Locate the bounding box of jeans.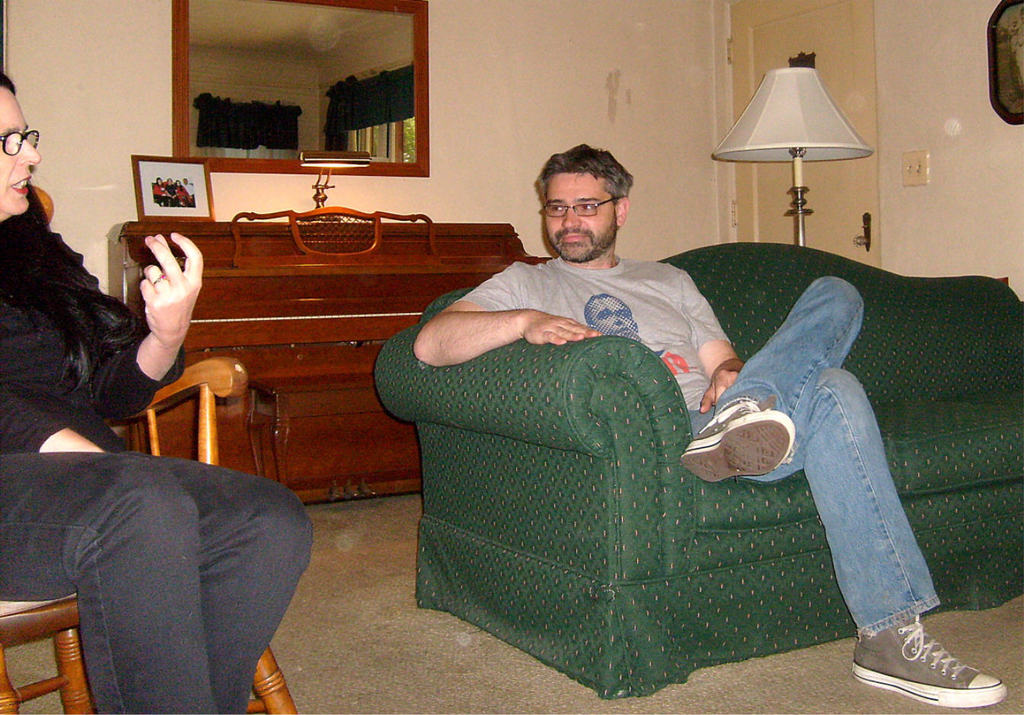
Bounding box: bbox=(0, 451, 312, 714).
